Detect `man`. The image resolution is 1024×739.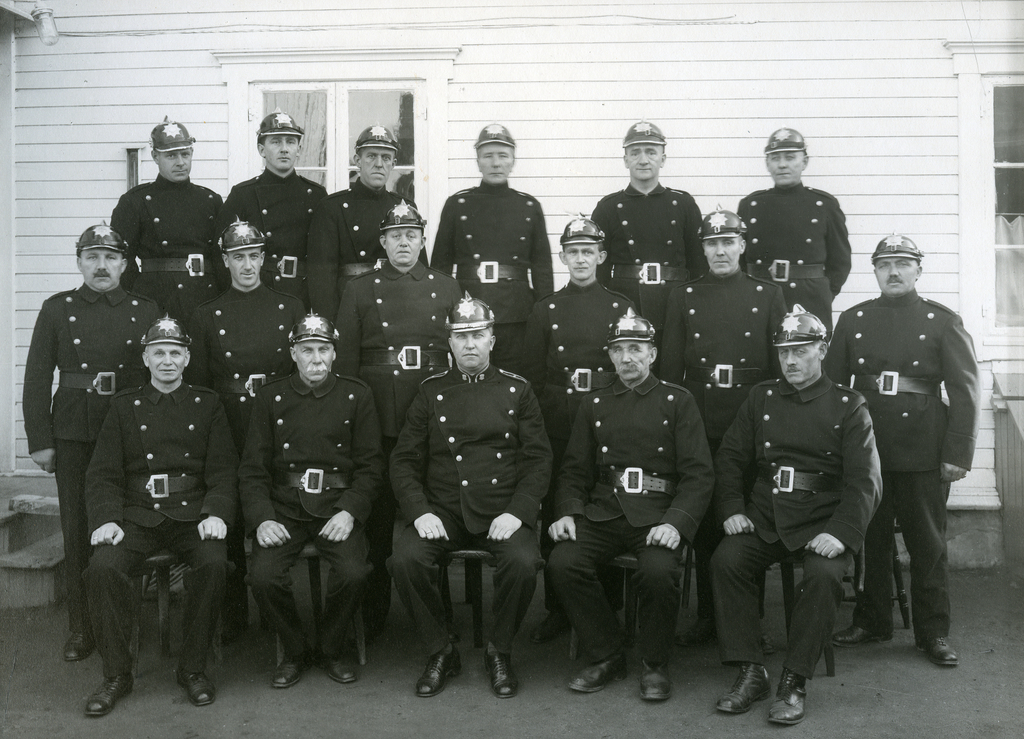
(x1=322, y1=192, x2=473, y2=657).
